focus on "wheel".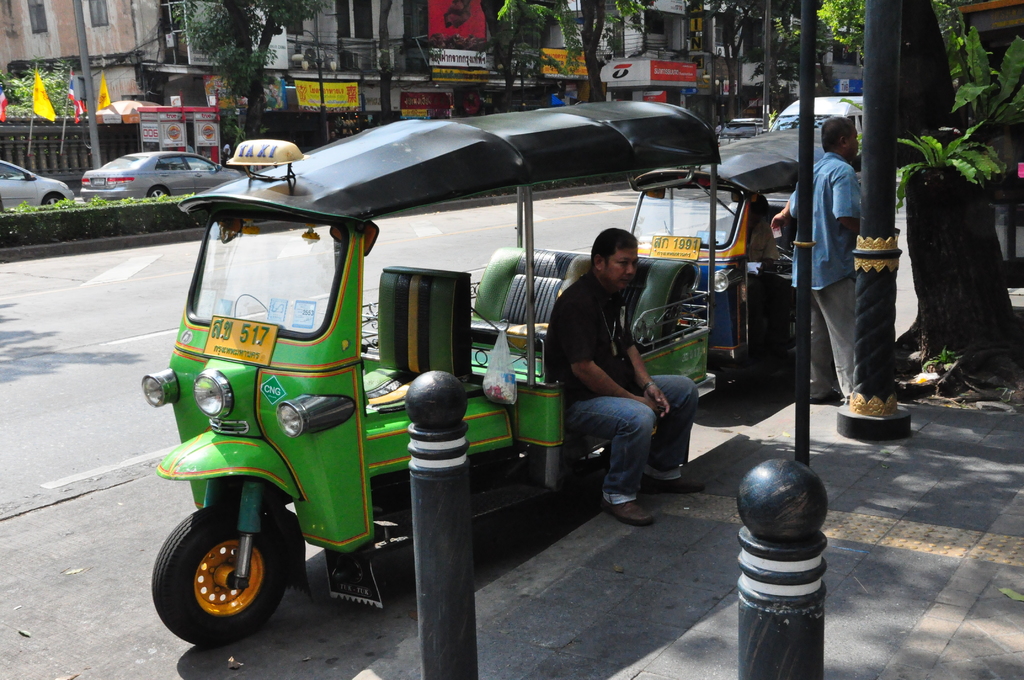
Focused at BBox(147, 185, 167, 201).
